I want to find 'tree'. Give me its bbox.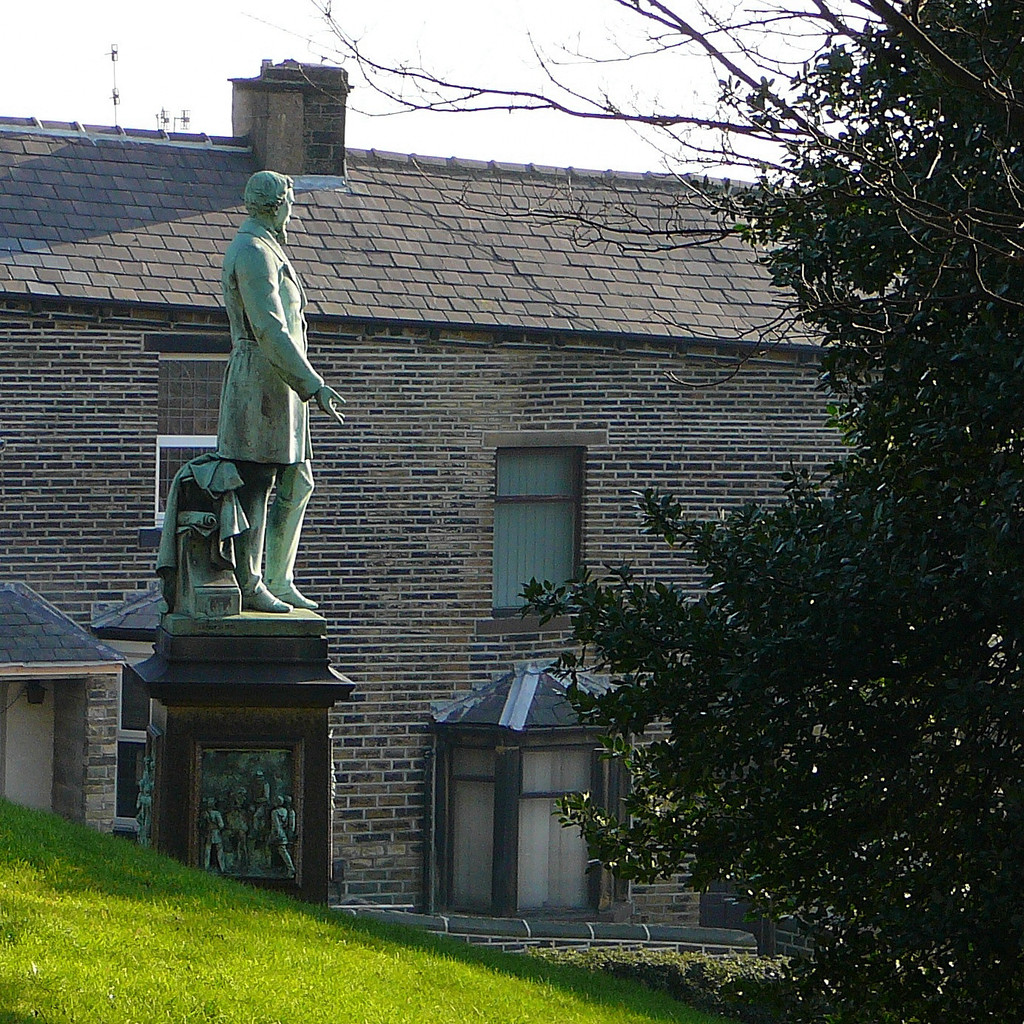
x1=312, y1=0, x2=1023, y2=1017.
